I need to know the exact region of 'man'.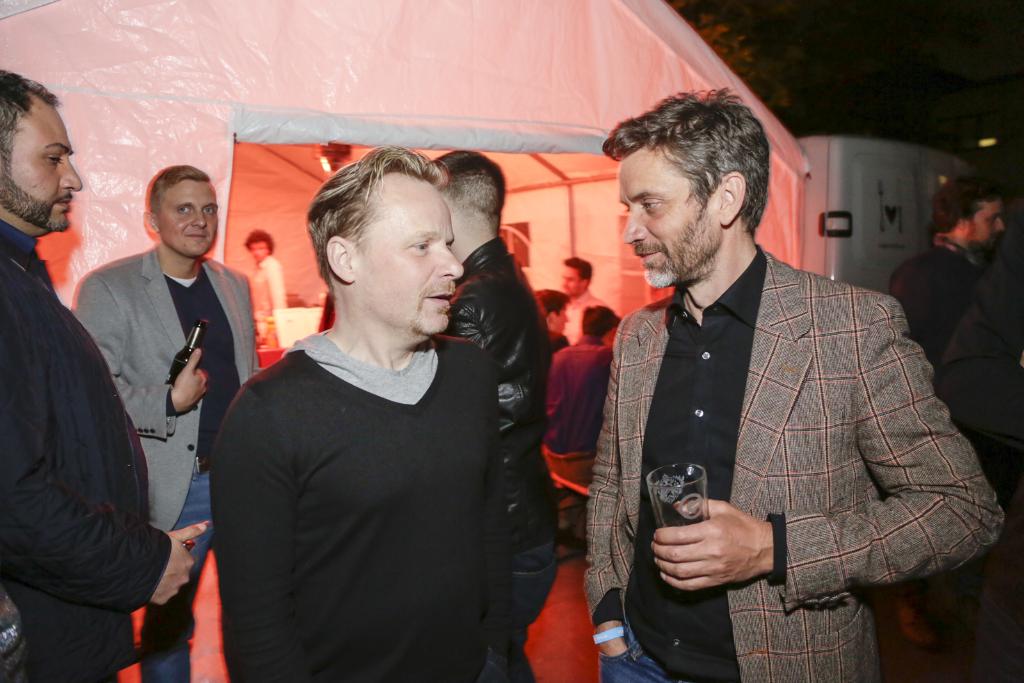
Region: l=73, t=166, r=255, b=682.
